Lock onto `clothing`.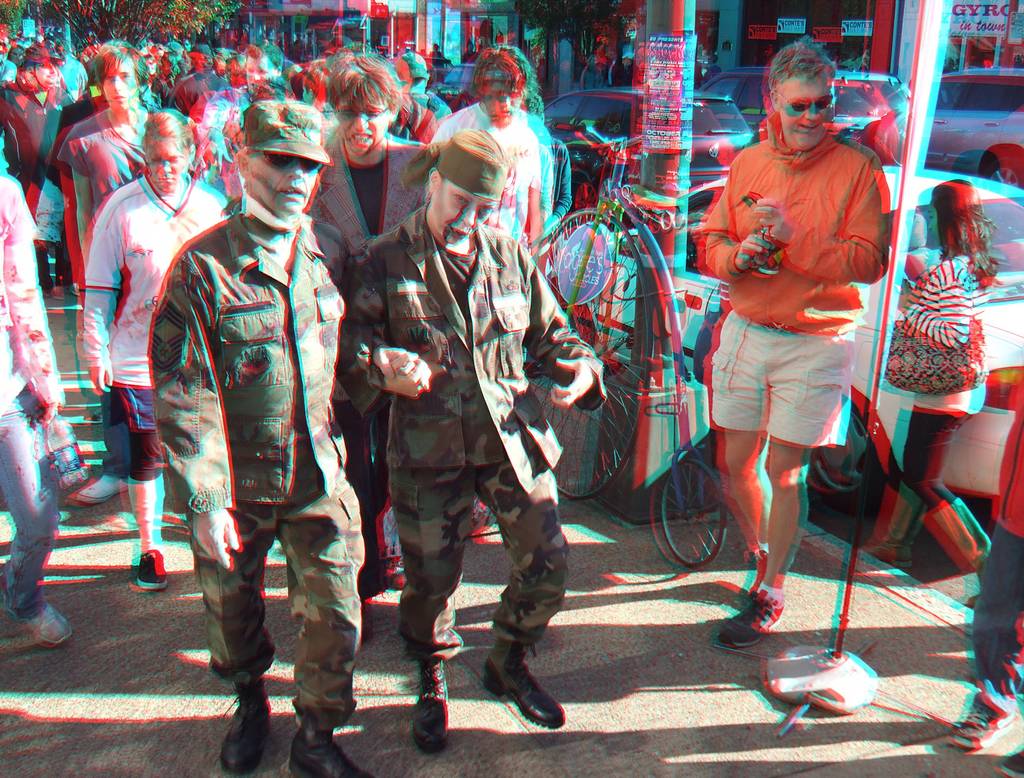
Locked: crop(0, 169, 67, 620).
